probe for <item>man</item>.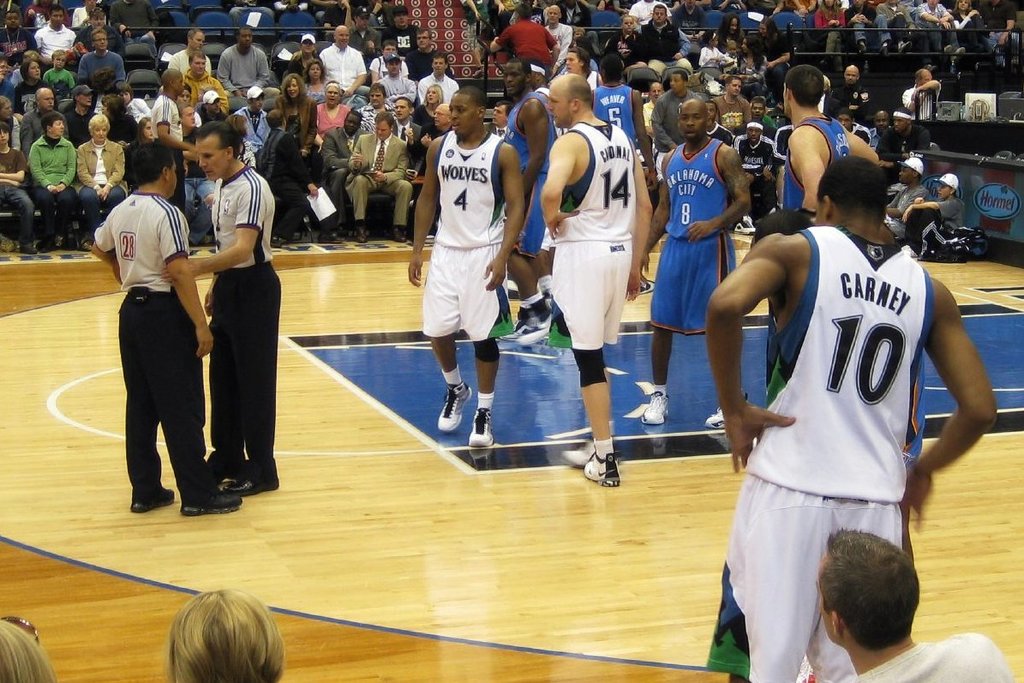
Probe result: <box>812,528,1015,682</box>.
